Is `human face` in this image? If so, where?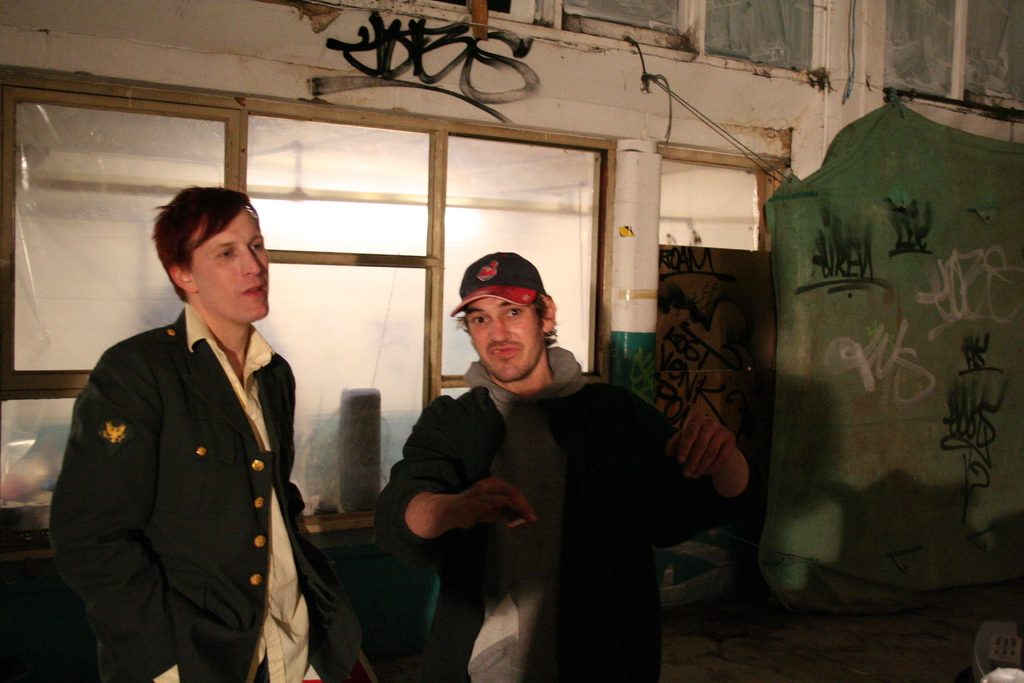
Yes, at 190/202/269/325.
